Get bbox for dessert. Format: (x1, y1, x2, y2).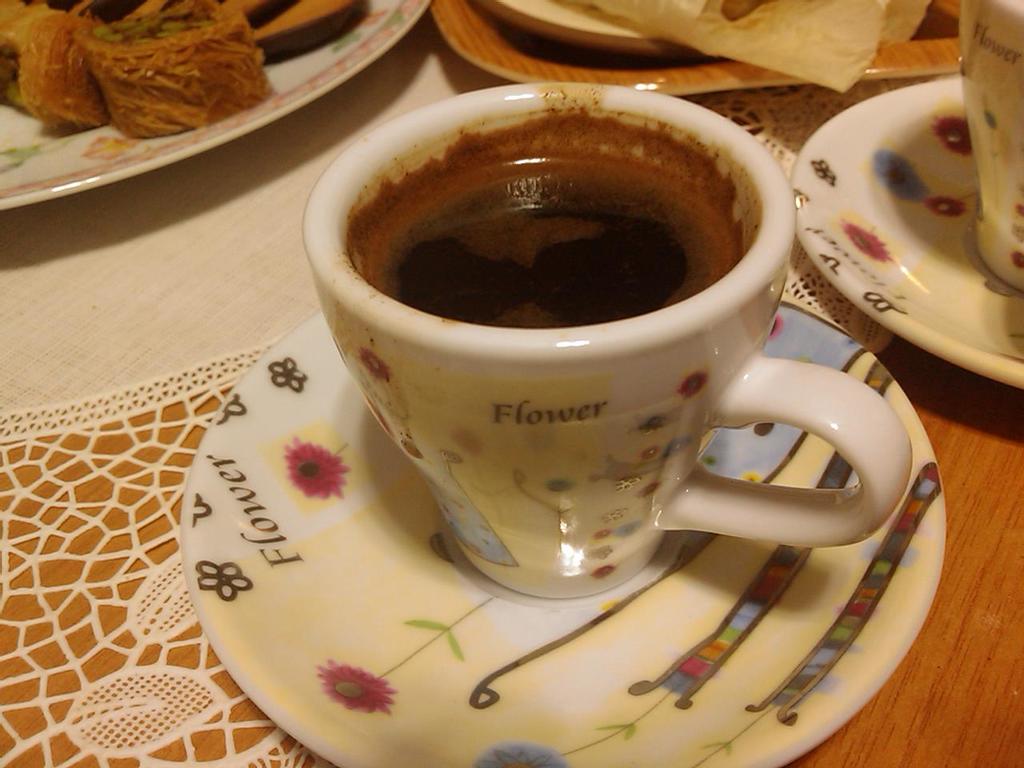
(6, 2, 274, 131).
